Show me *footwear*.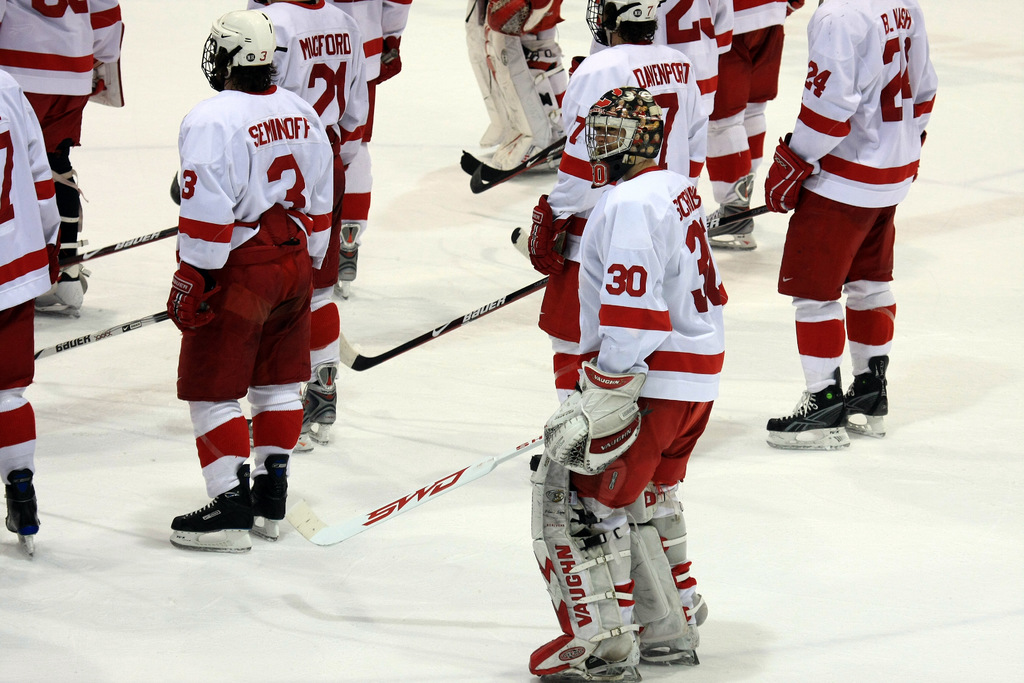
*footwear* is here: 525, 520, 640, 676.
